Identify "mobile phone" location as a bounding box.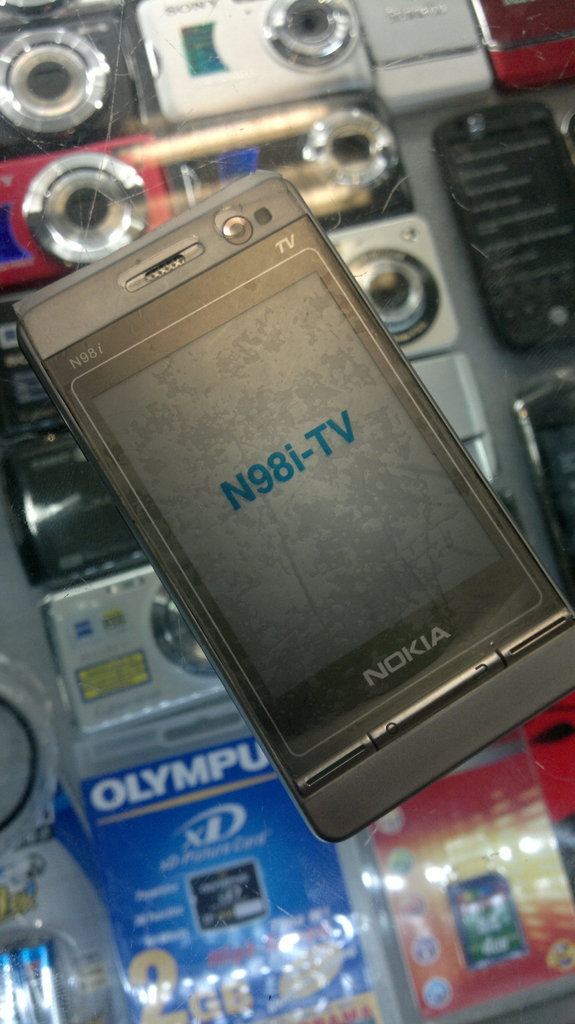
select_region(22, 65, 565, 905).
